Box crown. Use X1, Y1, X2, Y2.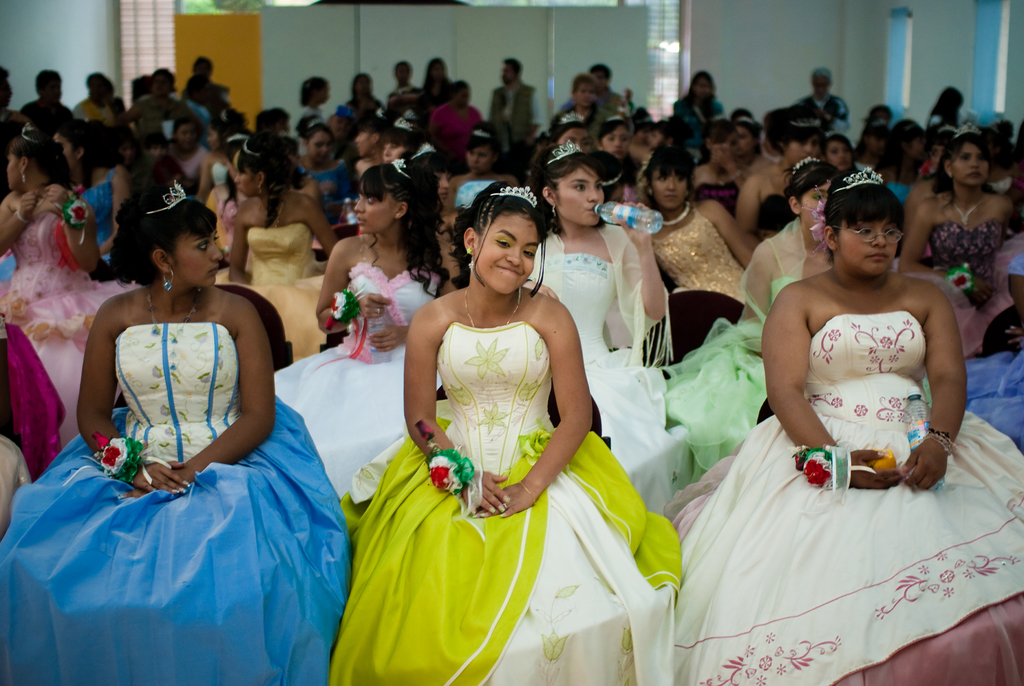
470, 126, 491, 135.
